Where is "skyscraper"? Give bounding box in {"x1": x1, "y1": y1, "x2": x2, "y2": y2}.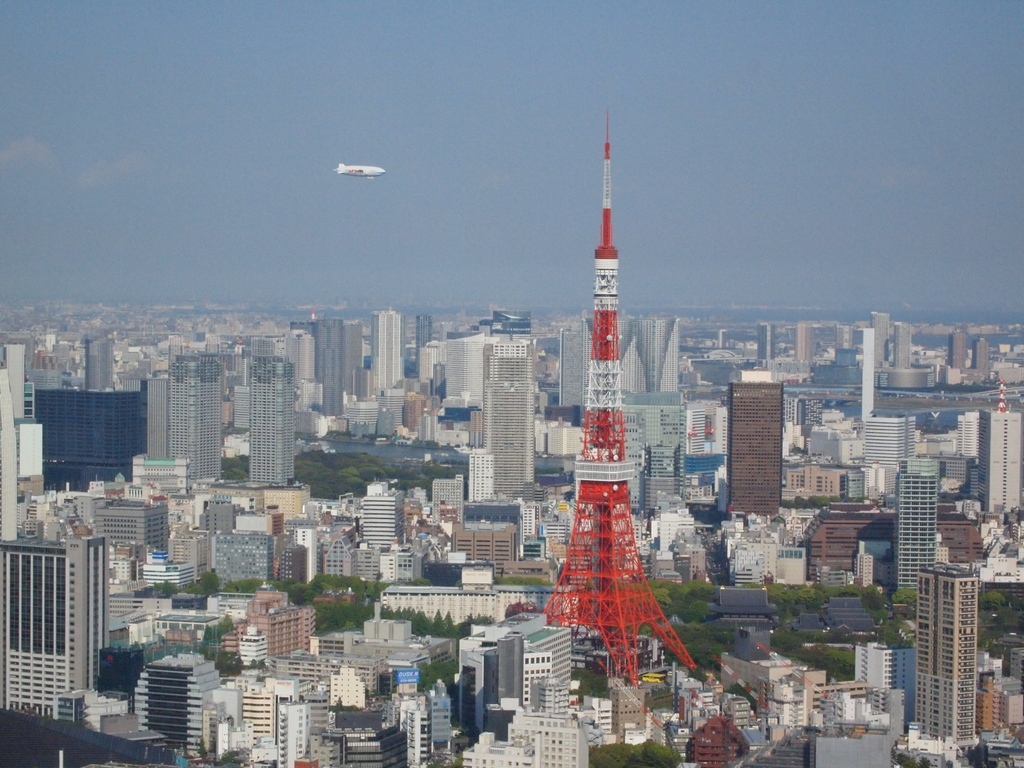
{"x1": 246, "y1": 370, "x2": 296, "y2": 500}.
